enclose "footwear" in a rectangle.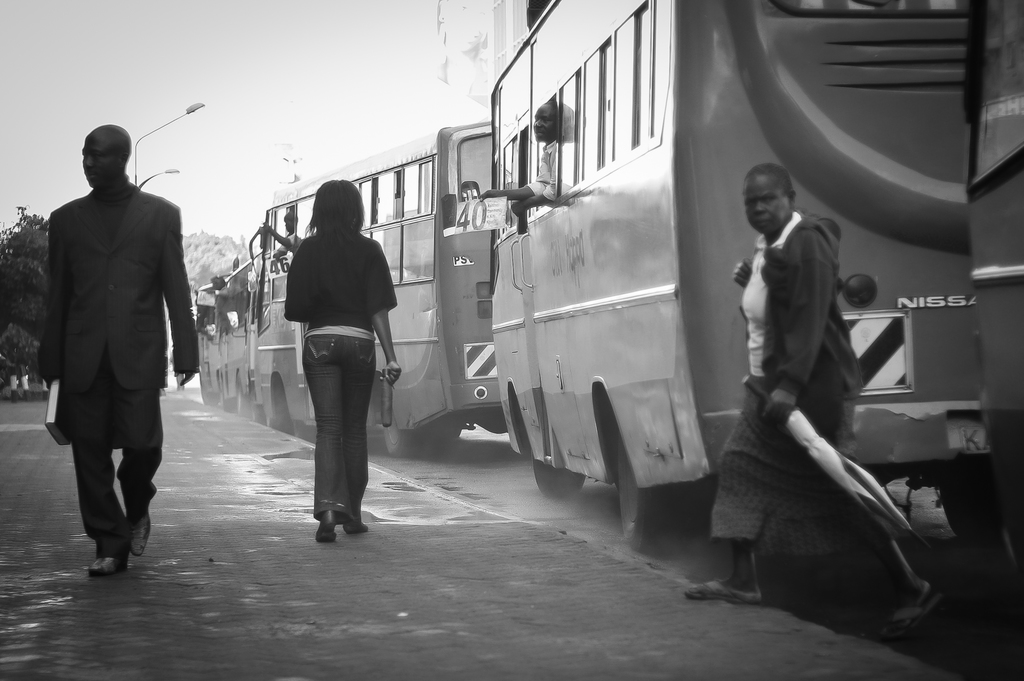
bbox=[88, 555, 132, 578].
